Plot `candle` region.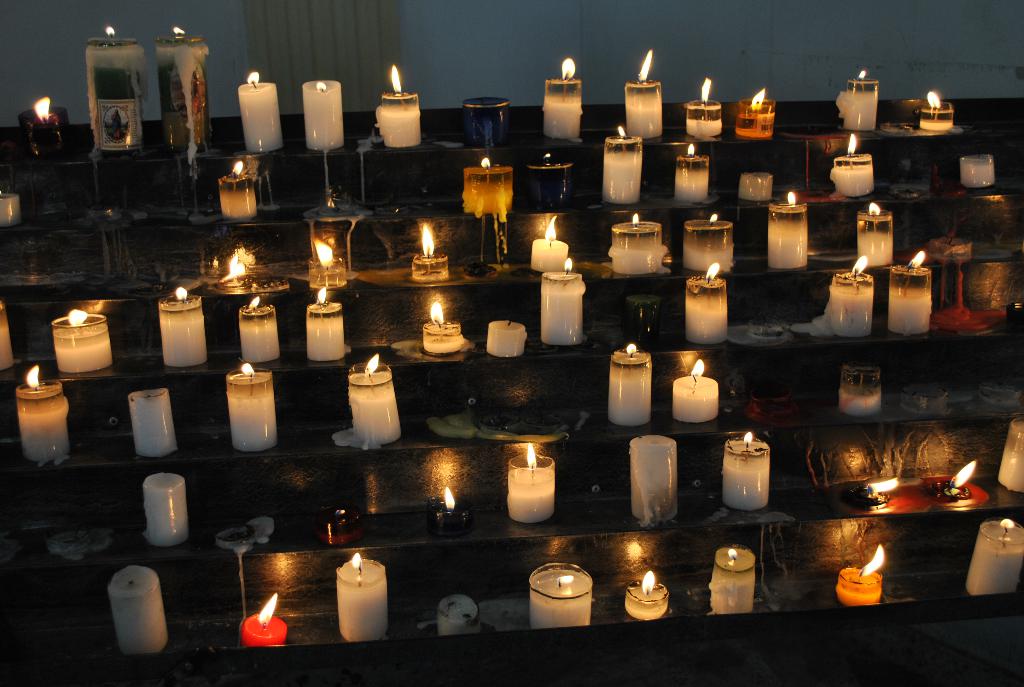
Plotted at <box>431,587,477,633</box>.
